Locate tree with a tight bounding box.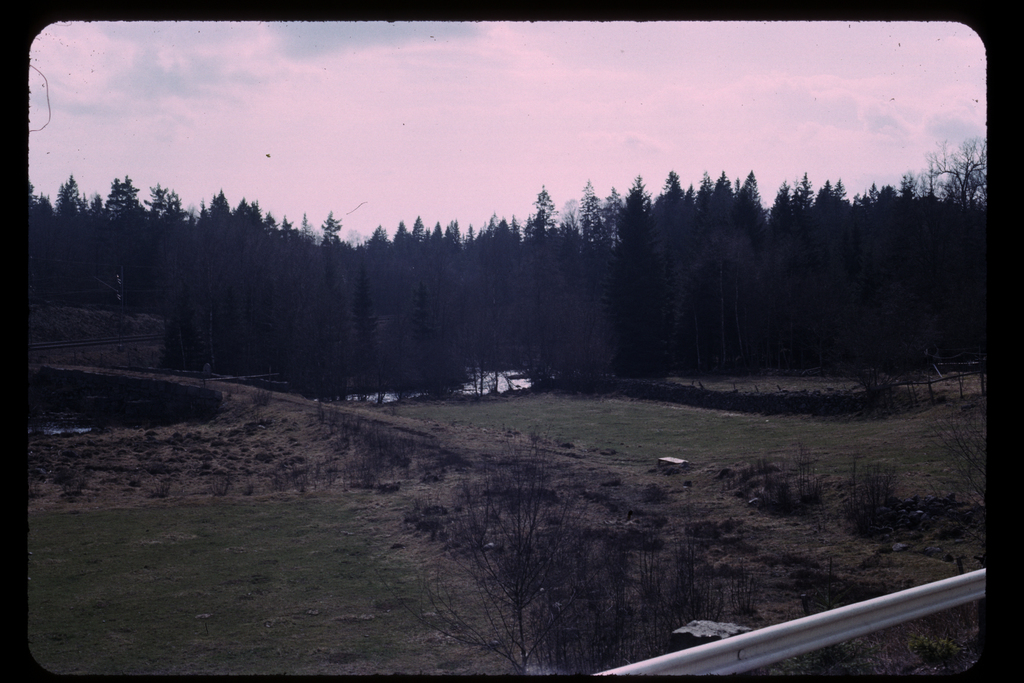
select_region(788, 178, 845, 284).
